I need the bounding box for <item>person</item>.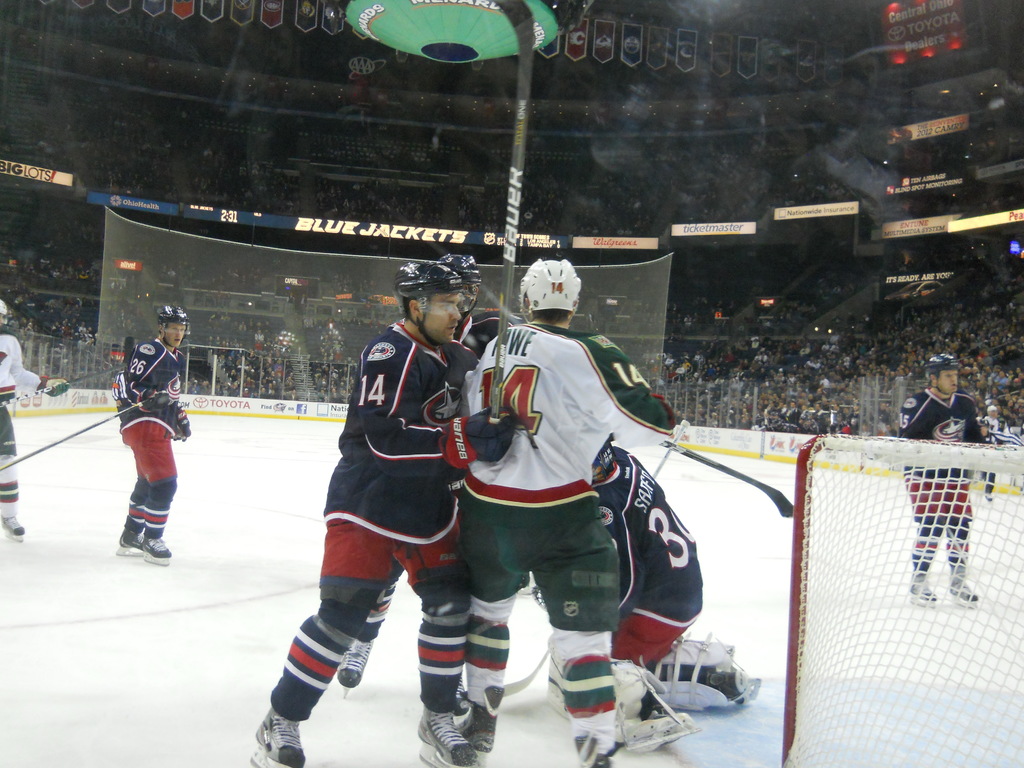
Here it is: box=[275, 261, 506, 758].
